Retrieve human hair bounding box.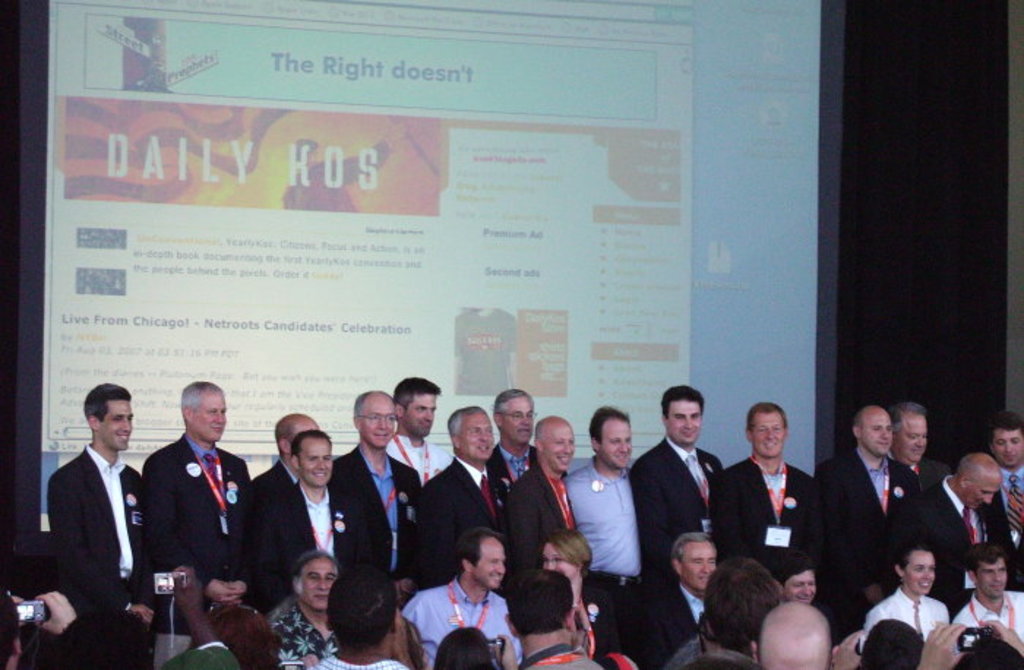
Bounding box: bbox=(82, 382, 135, 421).
